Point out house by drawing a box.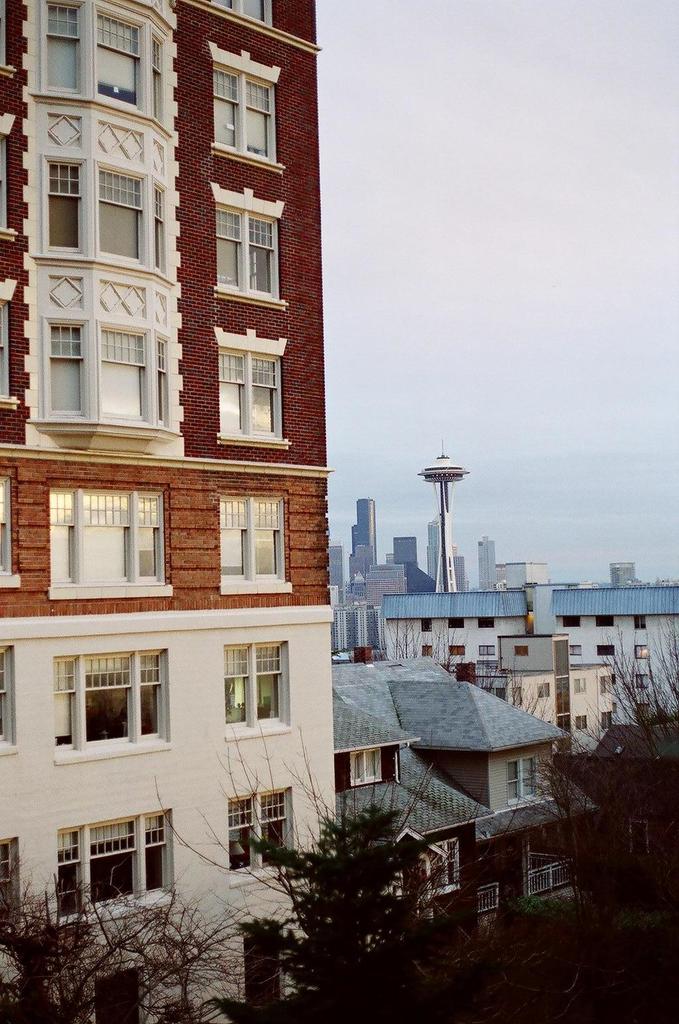
[left=585, top=704, right=678, bottom=903].
